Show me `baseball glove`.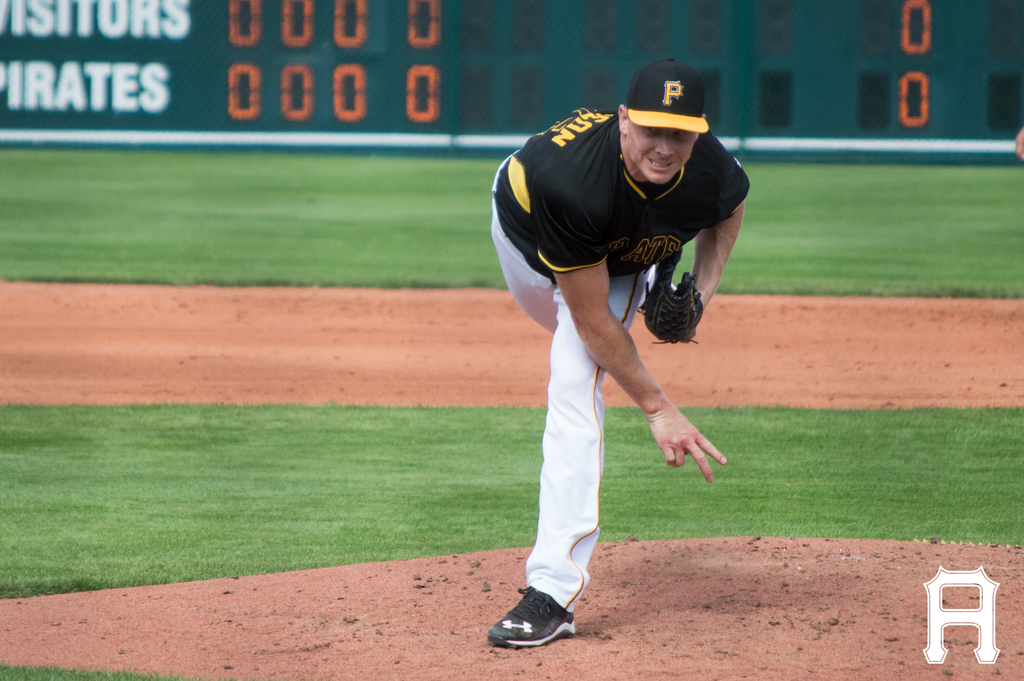
`baseball glove` is here: <region>639, 250, 706, 343</region>.
